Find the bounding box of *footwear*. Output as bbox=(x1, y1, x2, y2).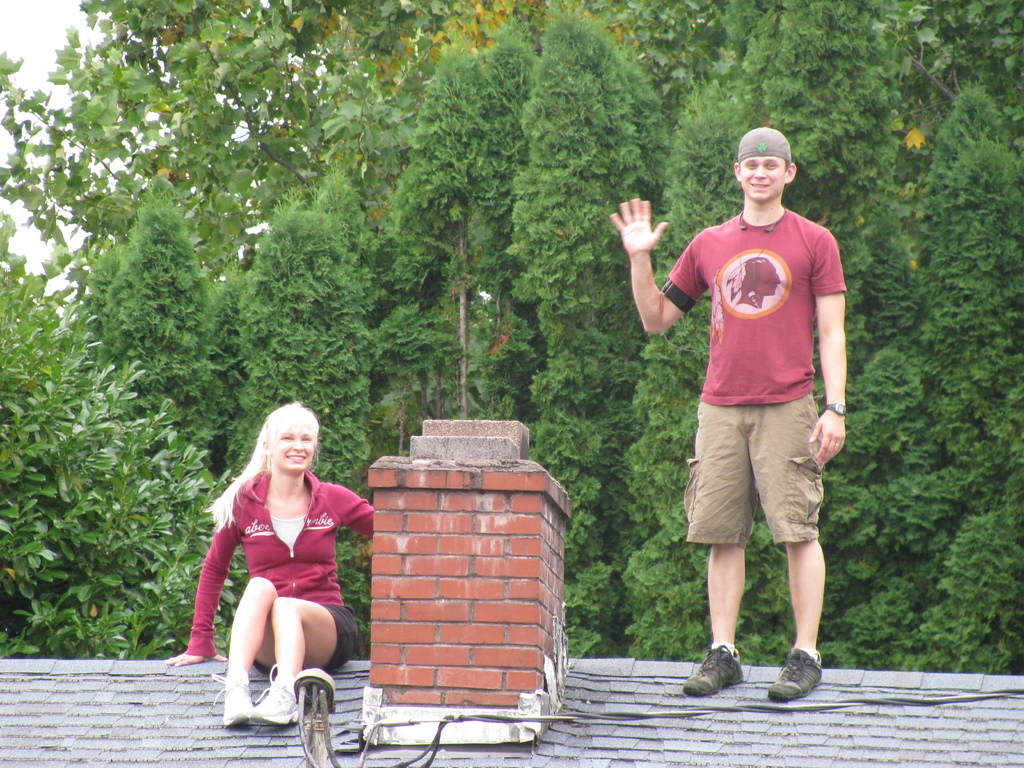
bbox=(682, 643, 742, 697).
